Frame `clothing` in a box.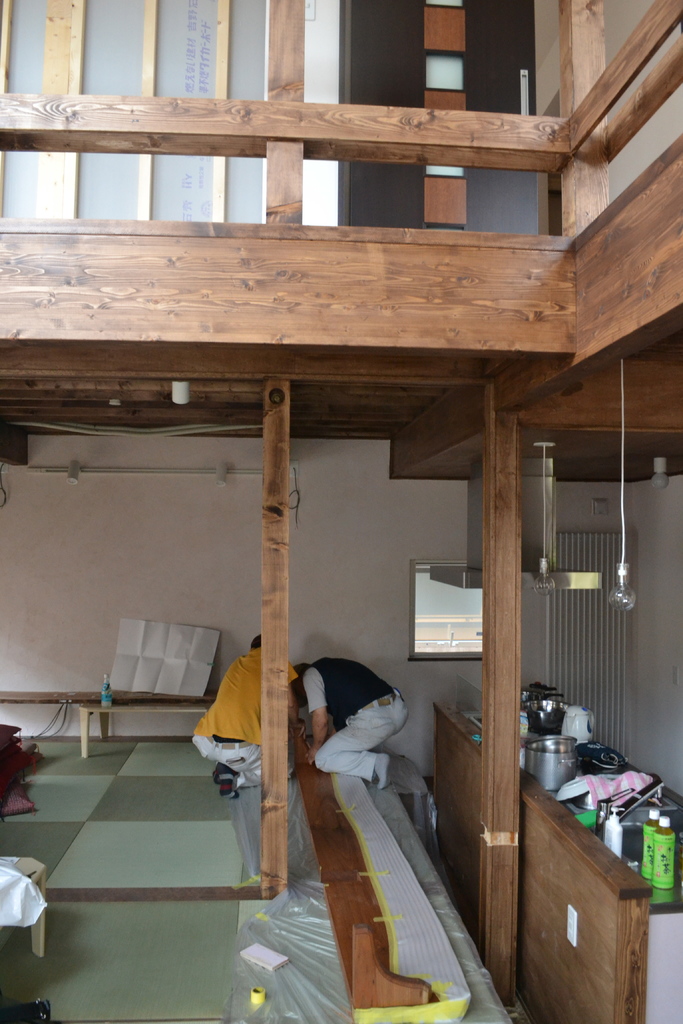
{"left": 308, "top": 650, "right": 395, "bottom": 784}.
